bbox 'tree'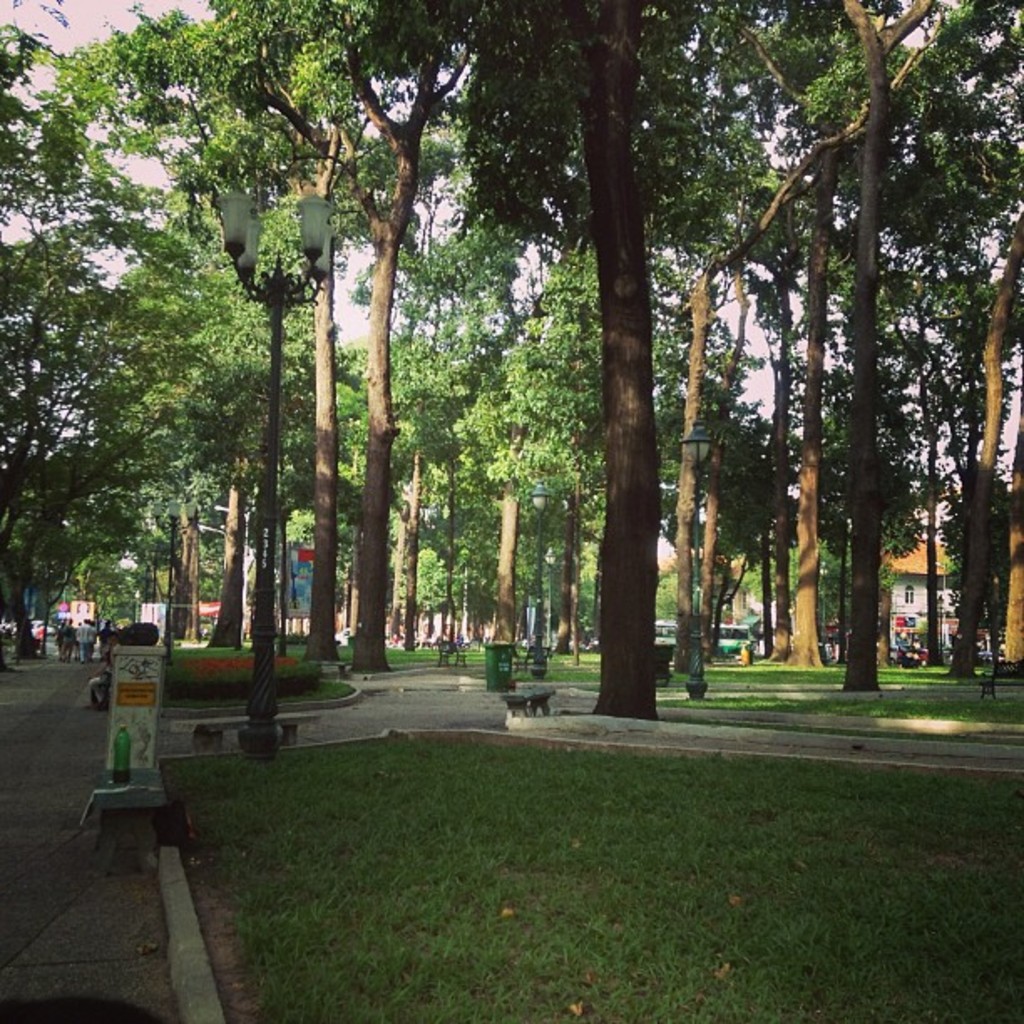
left=30, top=79, right=308, bottom=713
